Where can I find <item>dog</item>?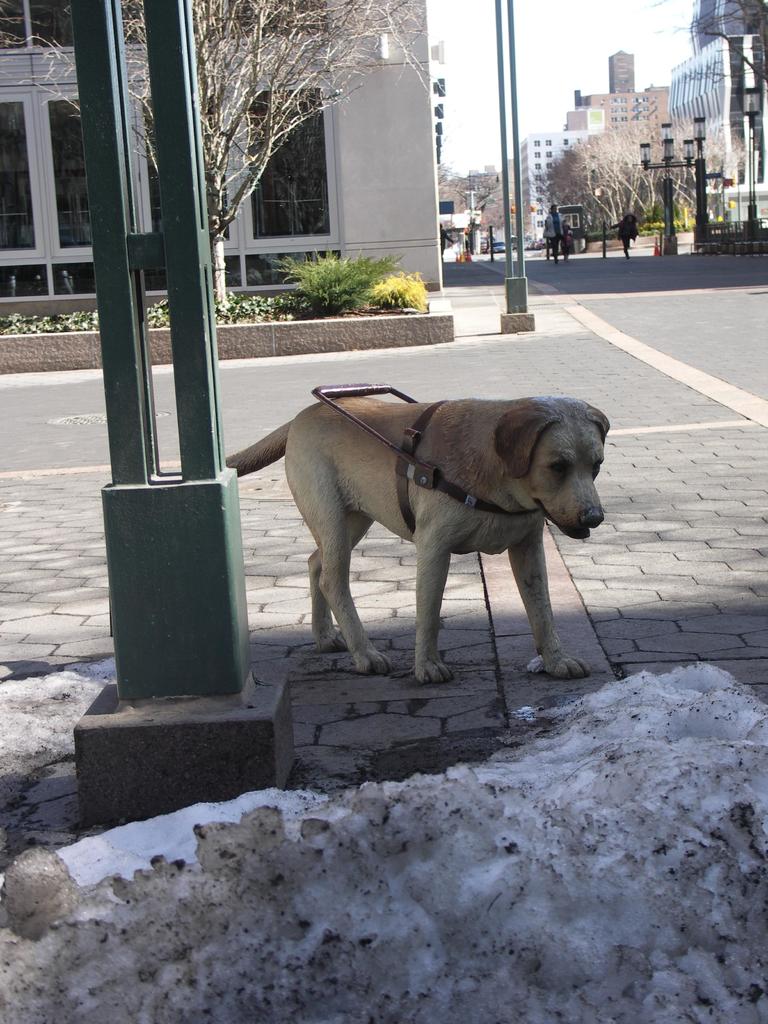
You can find it at x1=229, y1=392, x2=611, y2=679.
